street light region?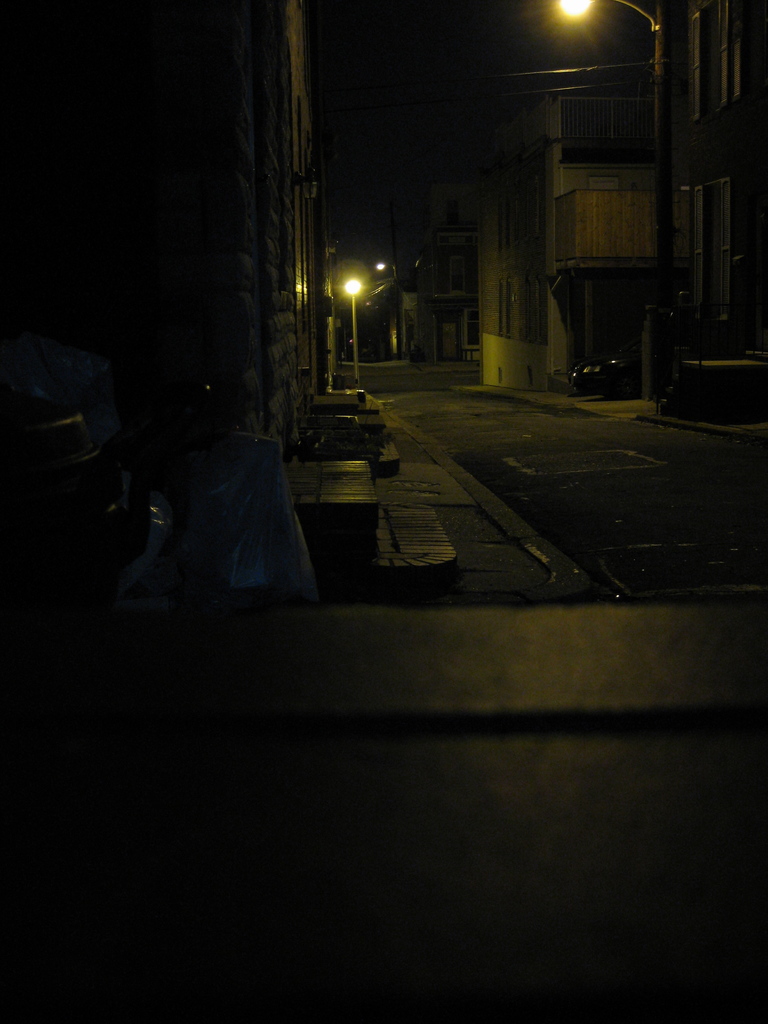
340, 273, 368, 385
